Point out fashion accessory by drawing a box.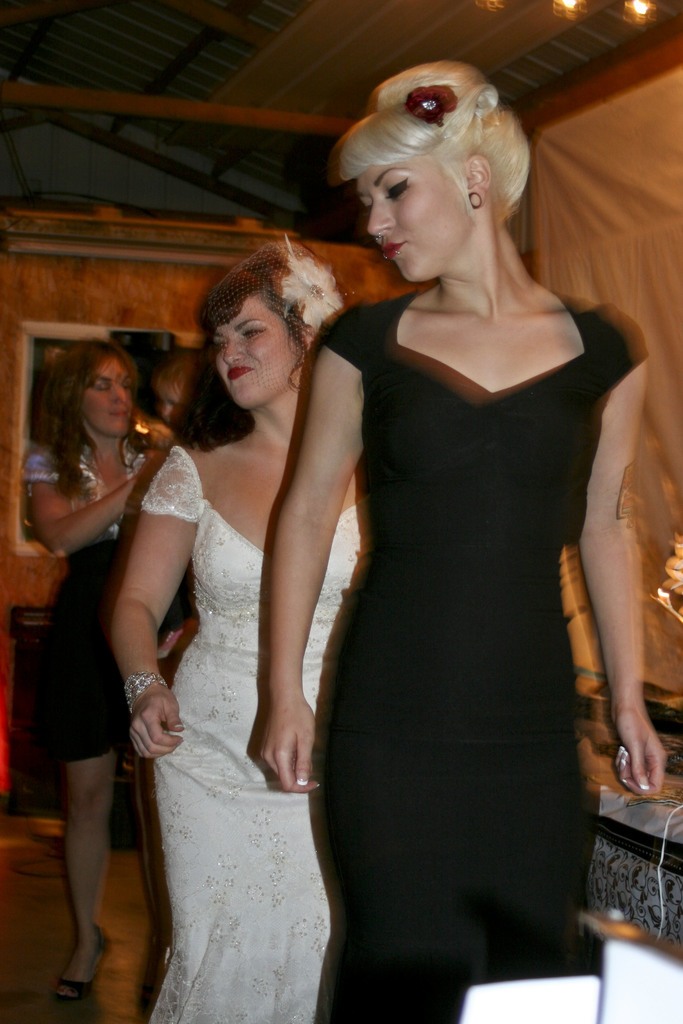
<region>52, 925, 111, 996</region>.
